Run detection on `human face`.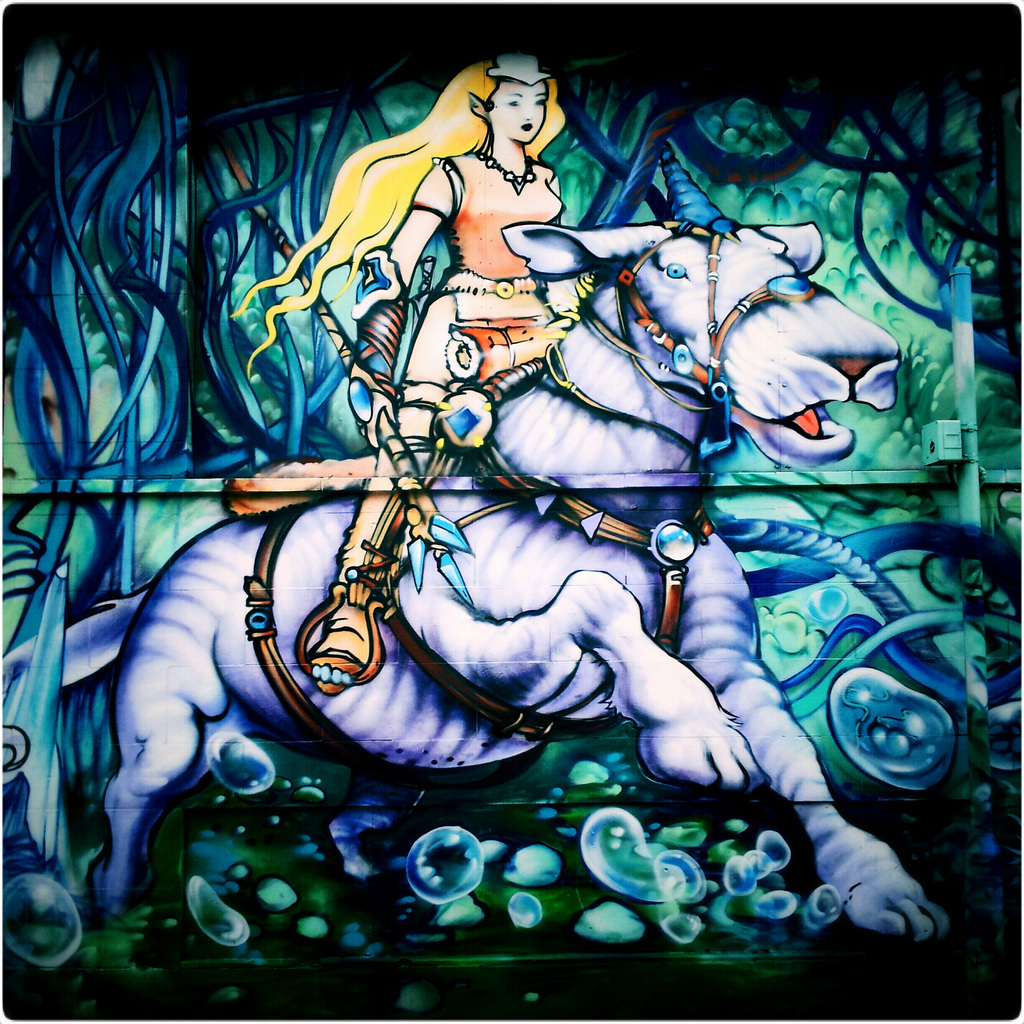
Result: left=499, top=68, right=543, bottom=140.
